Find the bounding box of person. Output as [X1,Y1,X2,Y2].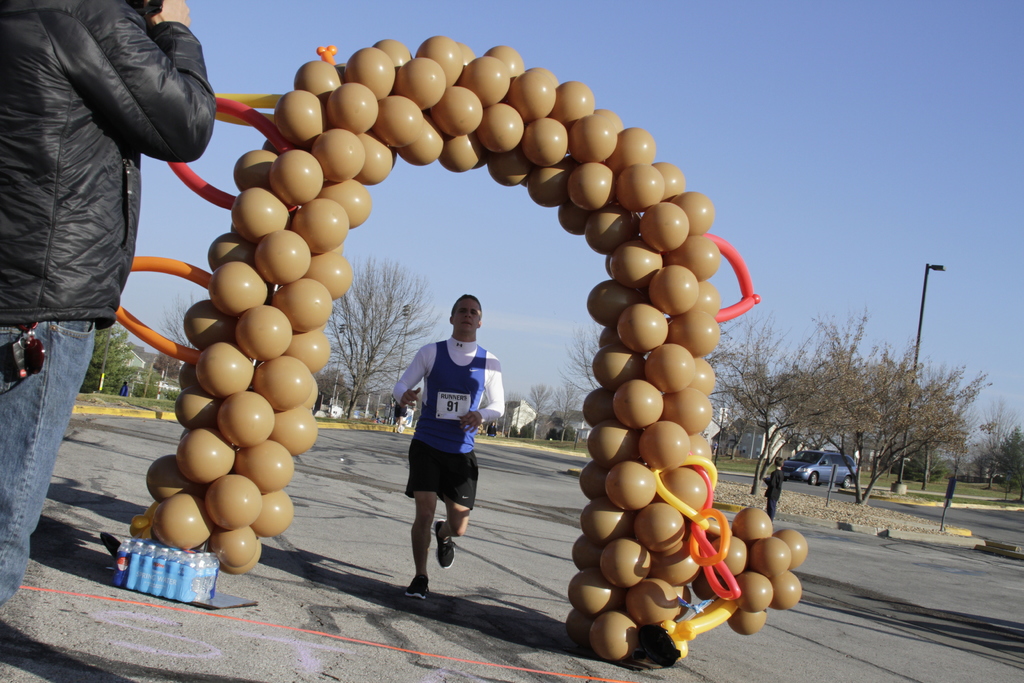
[116,379,129,399].
